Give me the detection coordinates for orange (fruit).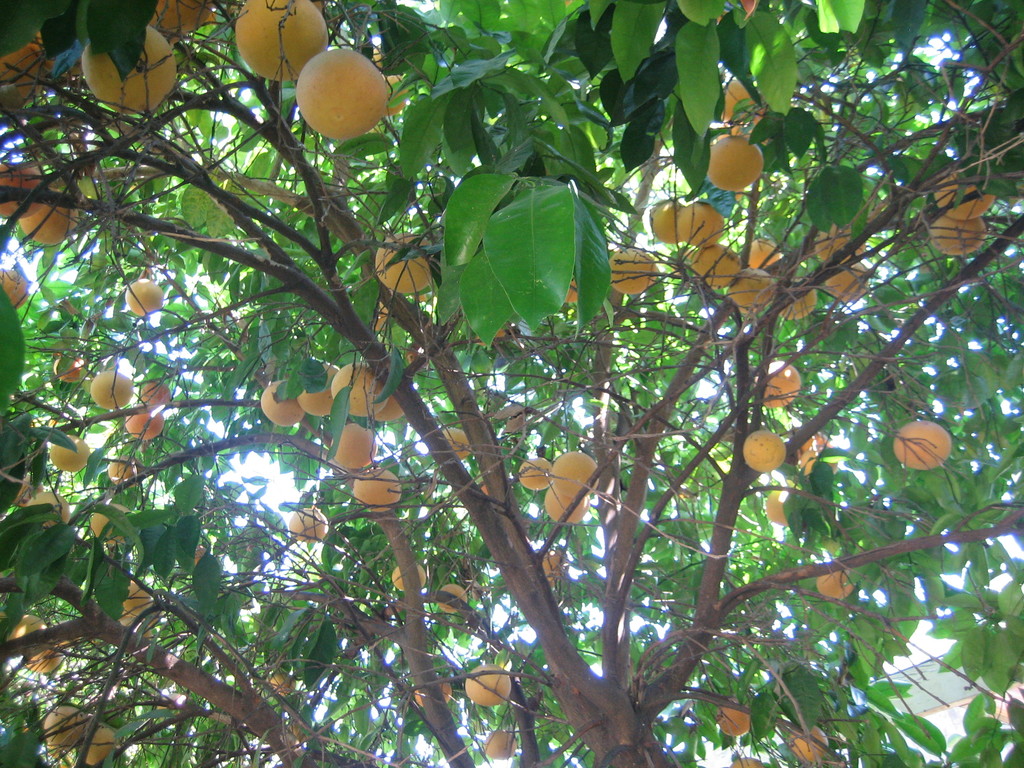
442:585:468:612.
